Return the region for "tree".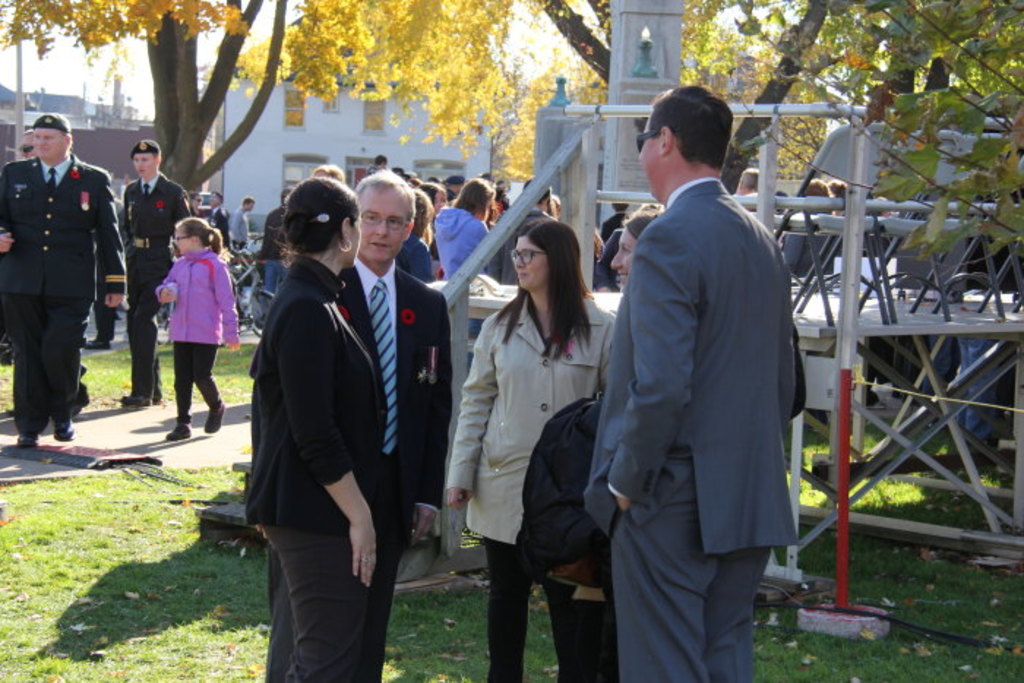
BBox(516, 0, 828, 195).
